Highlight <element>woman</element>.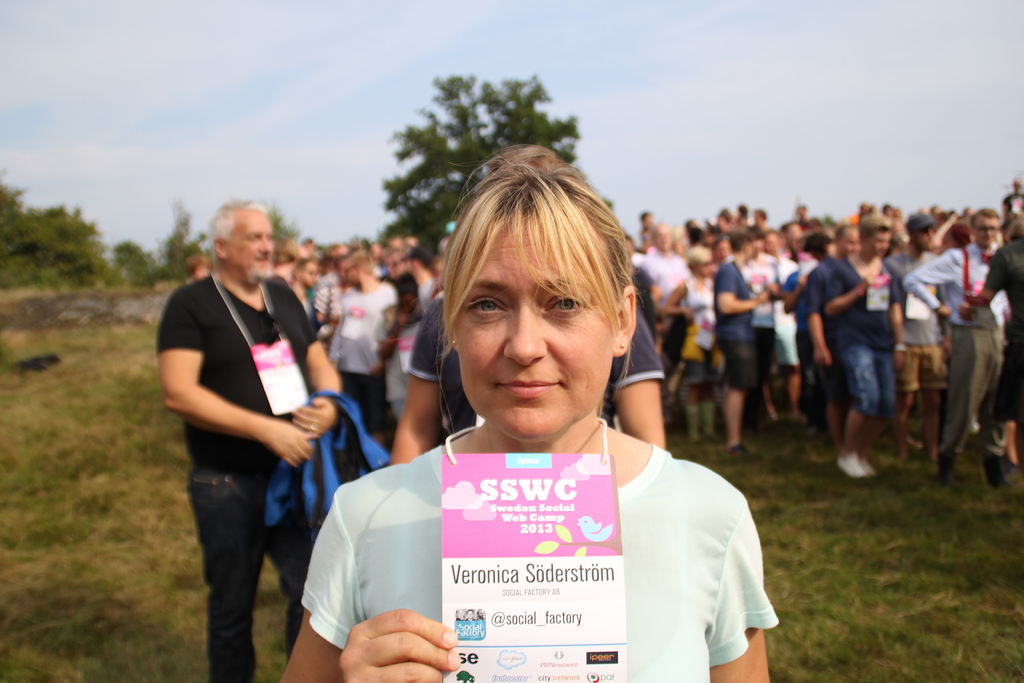
Highlighted region: 333:170:751:682.
